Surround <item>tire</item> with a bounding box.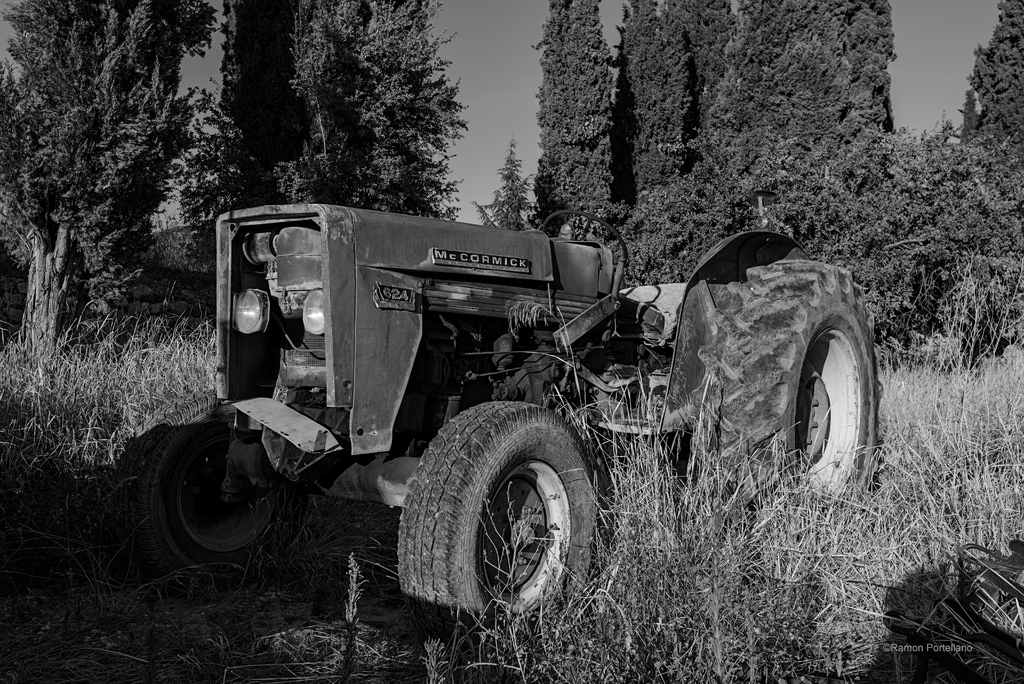
{"x1": 689, "y1": 261, "x2": 882, "y2": 514}.
